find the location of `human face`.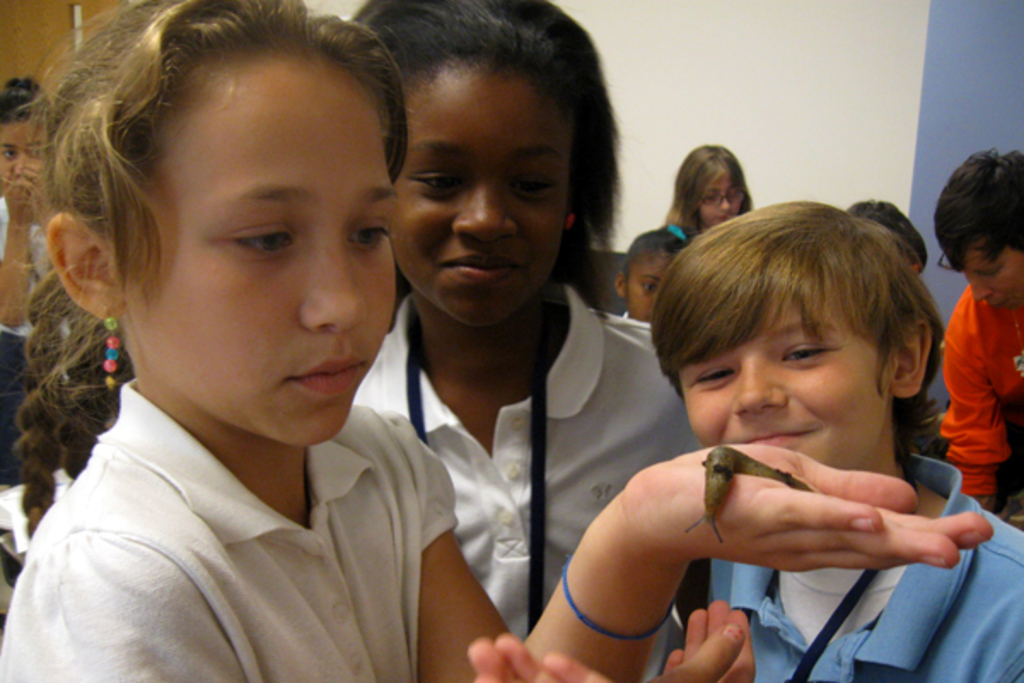
Location: l=382, t=63, r=572, b=324.
